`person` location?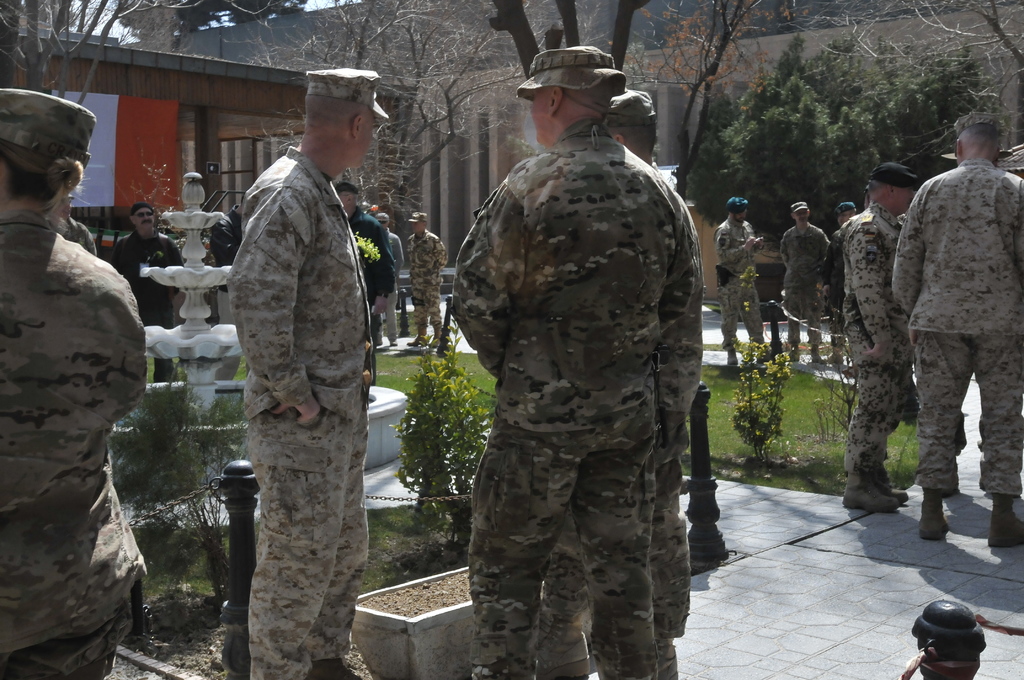
l=0, t=84, r=148, b=679
